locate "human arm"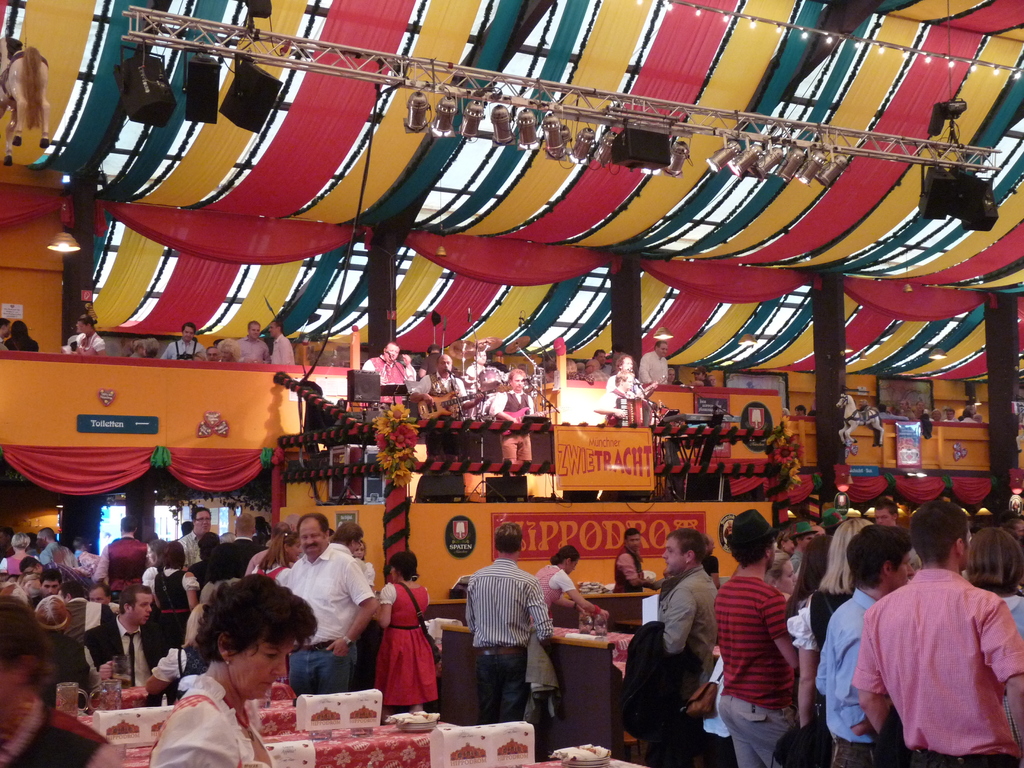
[639, 378, 662, 401]
